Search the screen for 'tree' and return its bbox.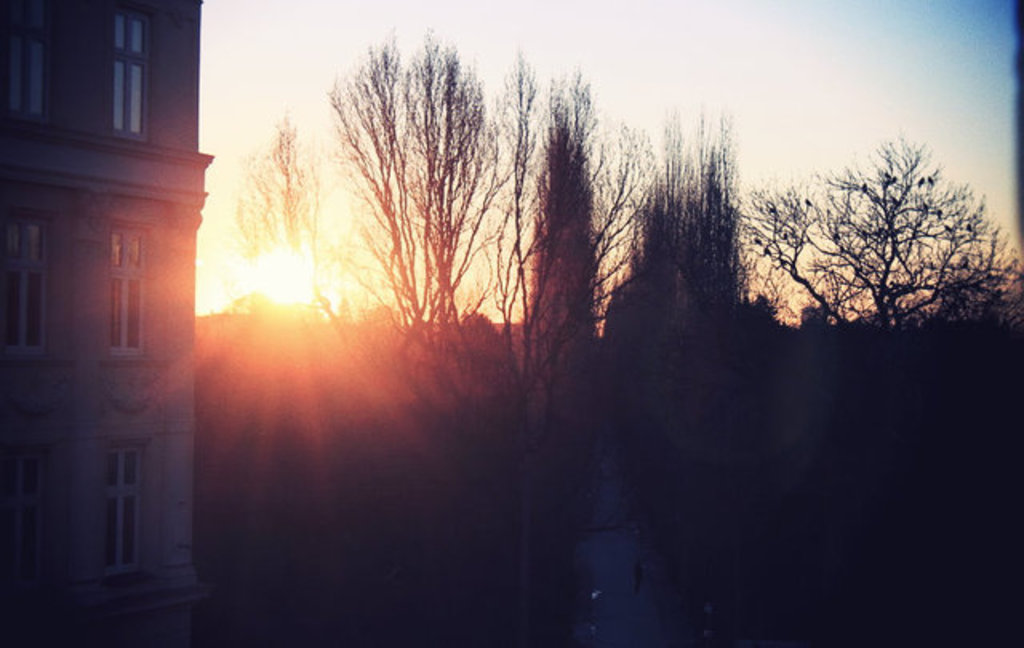
Found: 741:134:1022:342.
